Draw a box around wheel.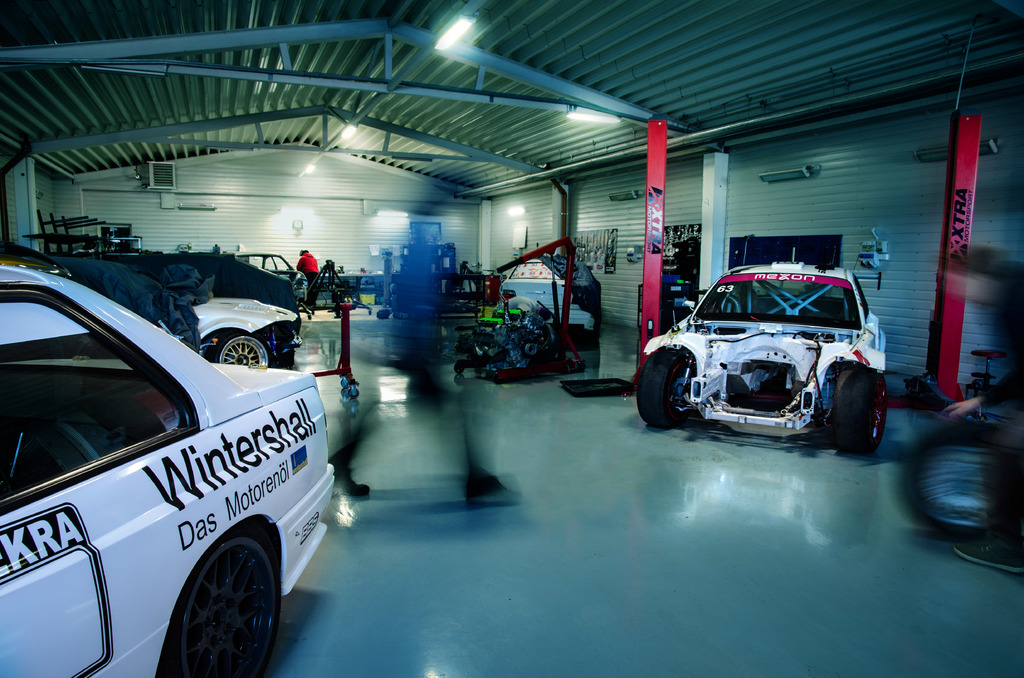
l=156, t=524, r=285, b=677.
